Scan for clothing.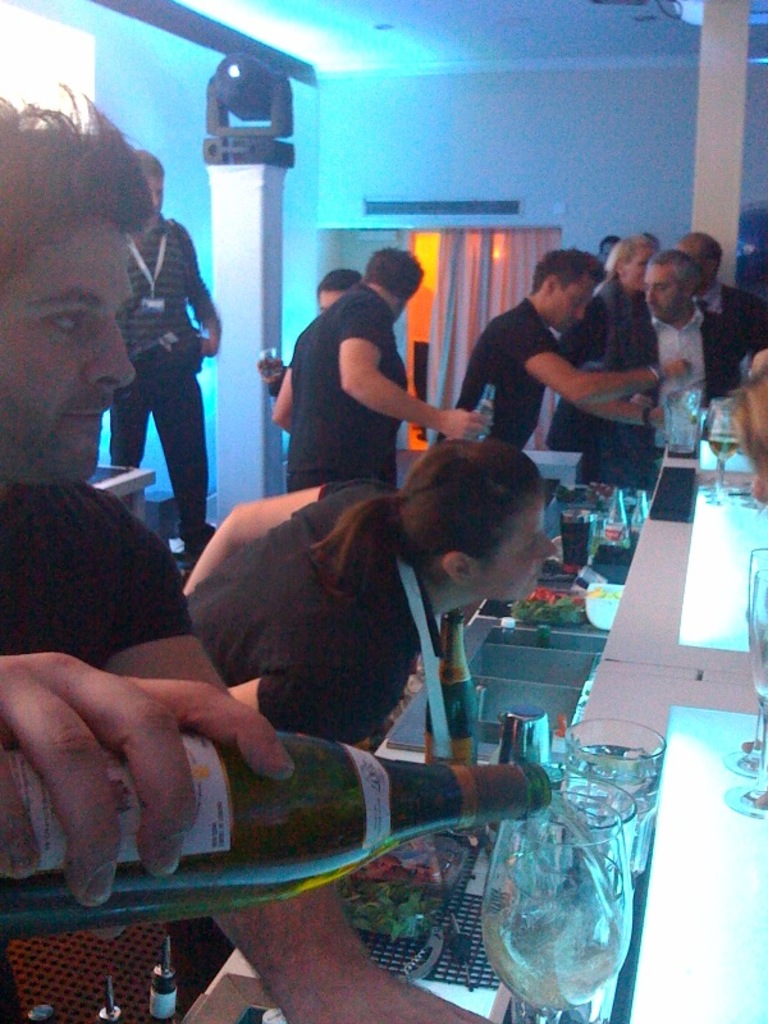
Scan result: {"left": 461, "top": 292, "right": 559, "bottom": 444}.
